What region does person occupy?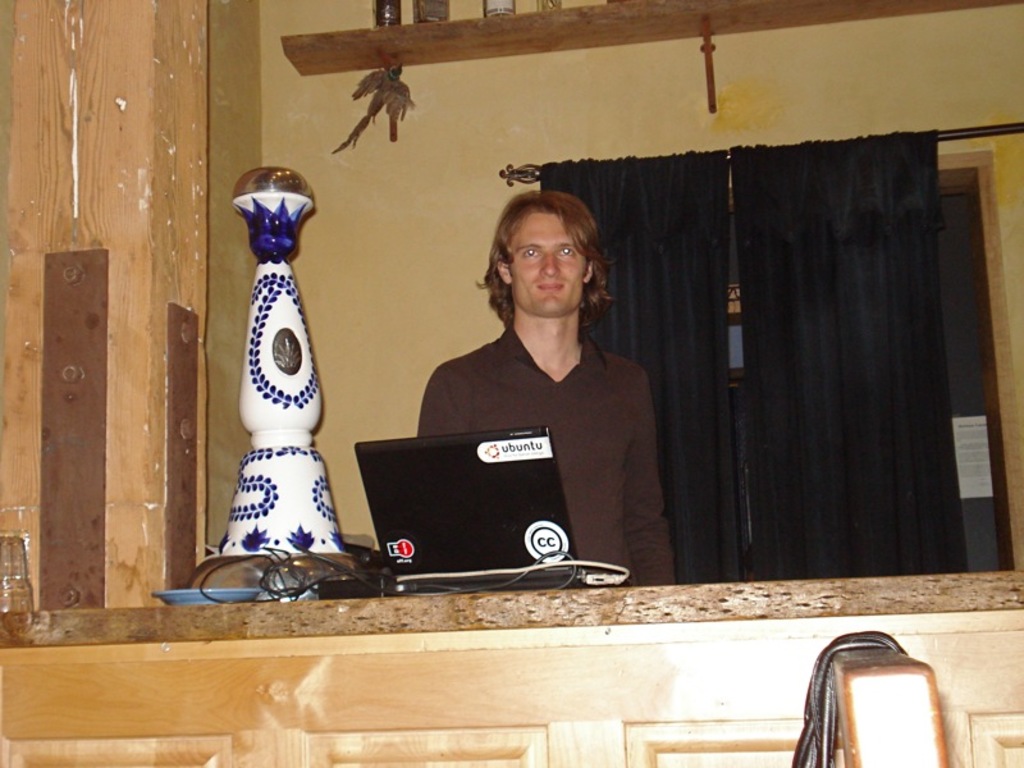
left=417, top=188, right=682, bottom=590.
